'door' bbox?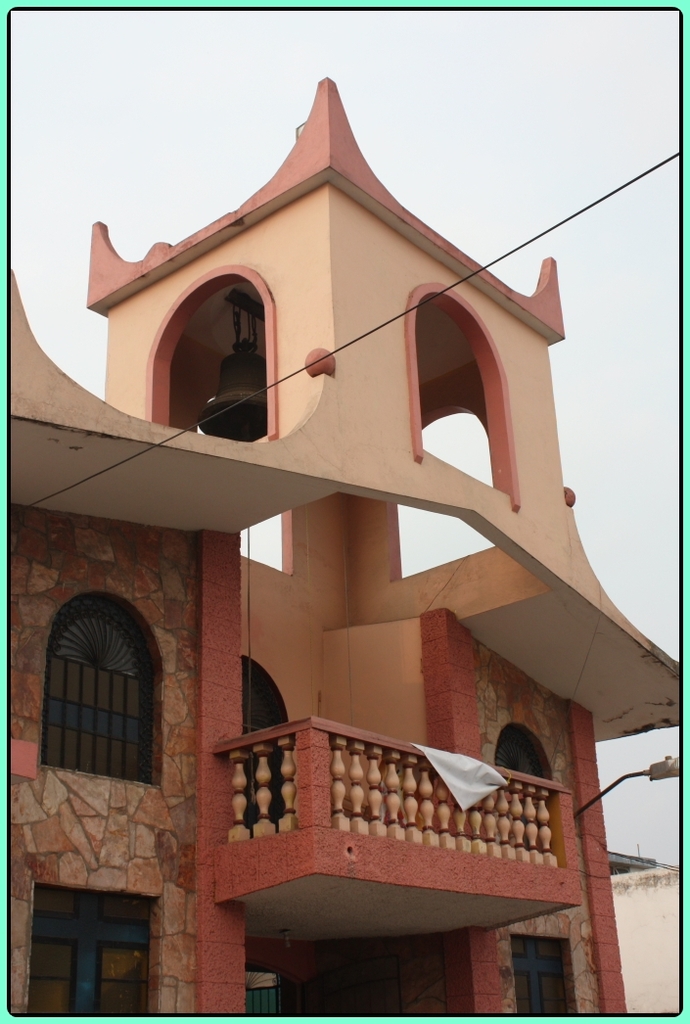
511 937 575 1020
